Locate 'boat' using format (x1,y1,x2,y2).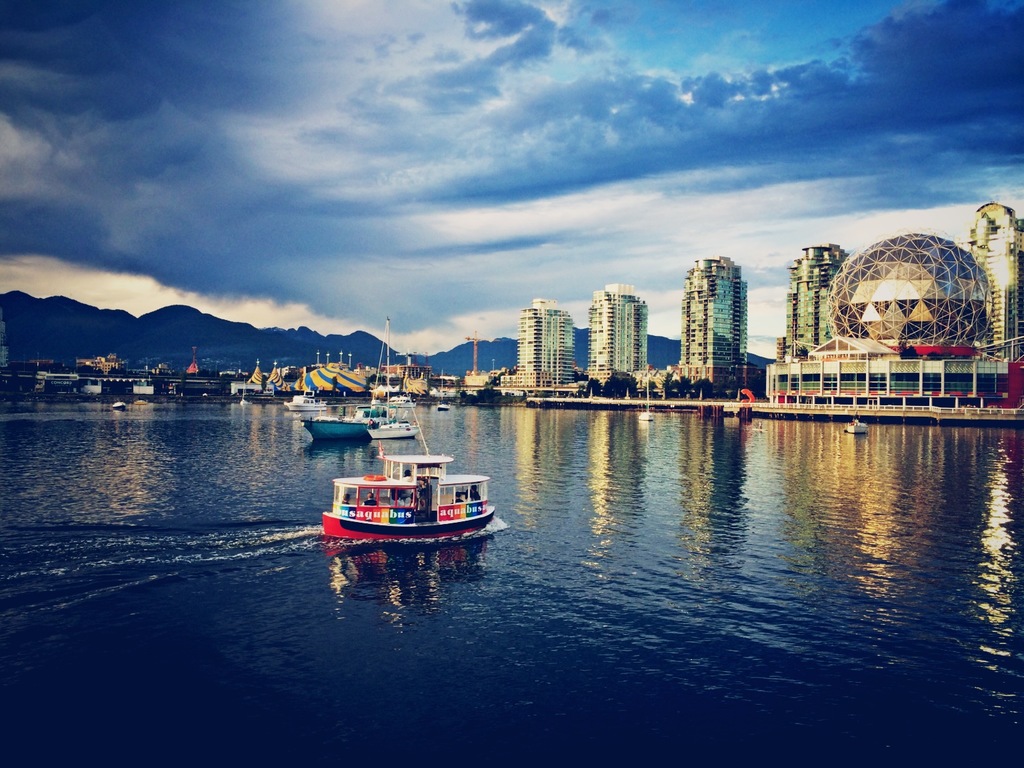
(367,315,424,438).
